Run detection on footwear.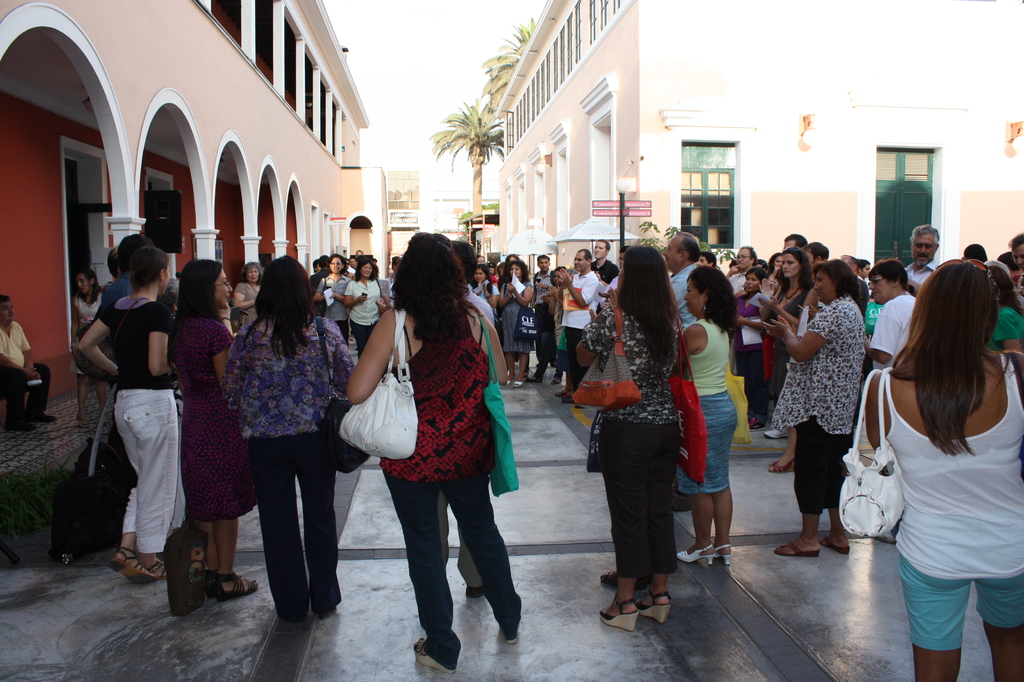
Result: region(466, 585, 485, 600).
